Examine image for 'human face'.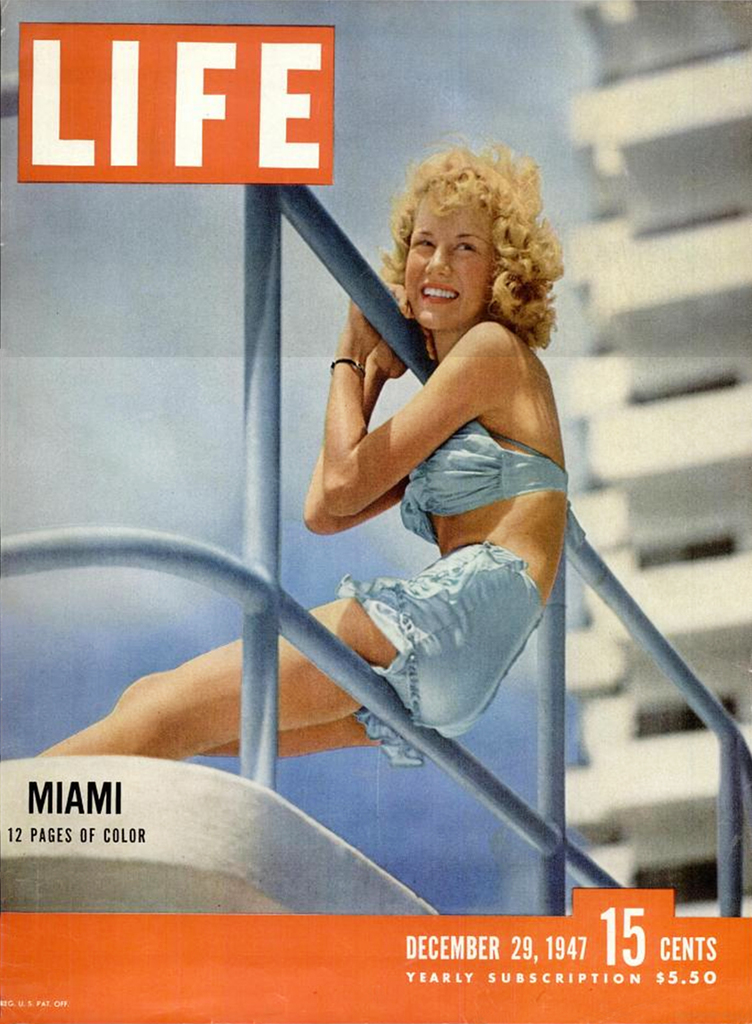
Examination result: locate(401, 185, 489, 332).
